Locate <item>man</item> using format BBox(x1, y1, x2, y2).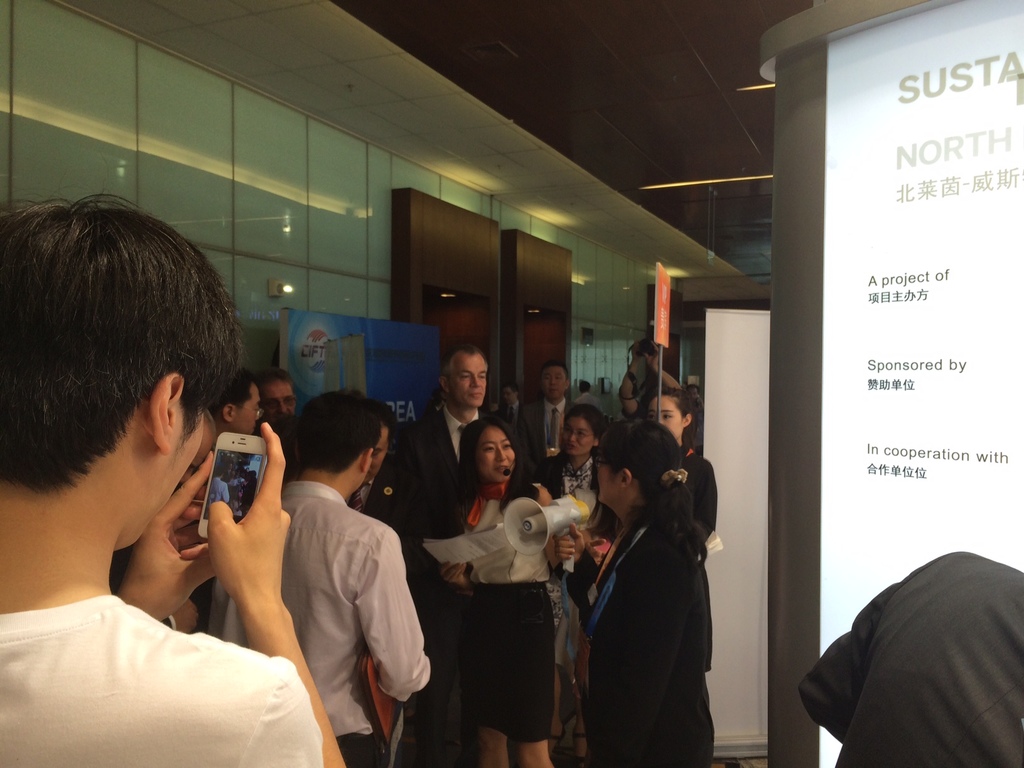
BBox(0, 187, 346, 767).
